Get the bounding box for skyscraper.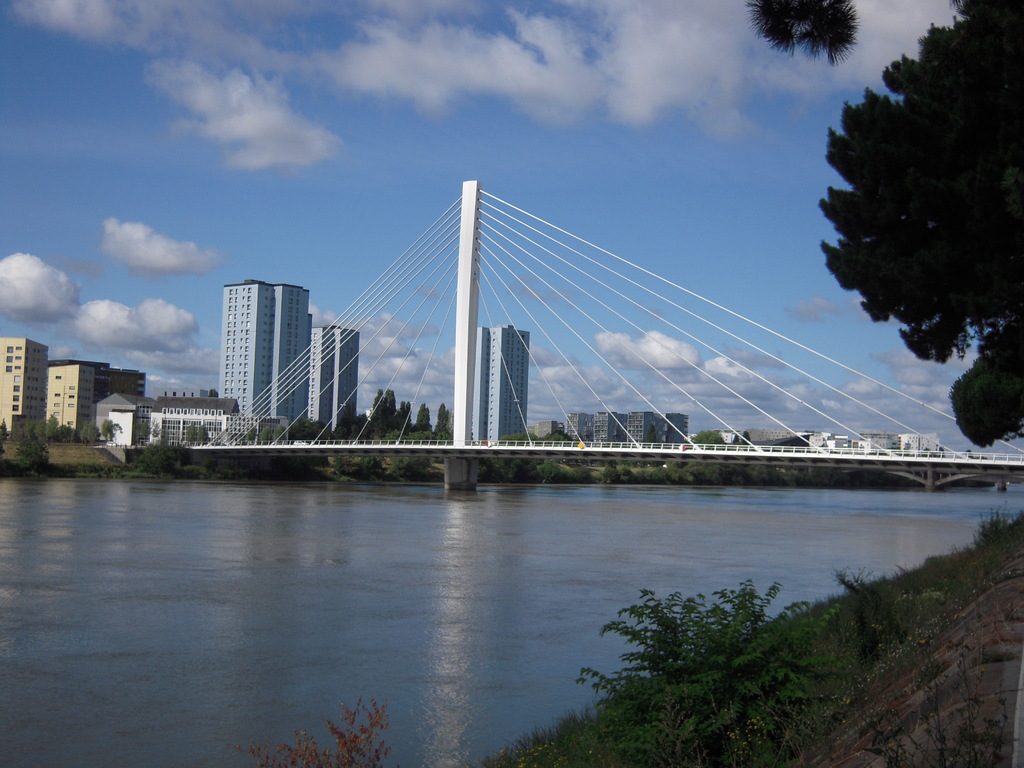
BBox(0, 332, 47, 429).
